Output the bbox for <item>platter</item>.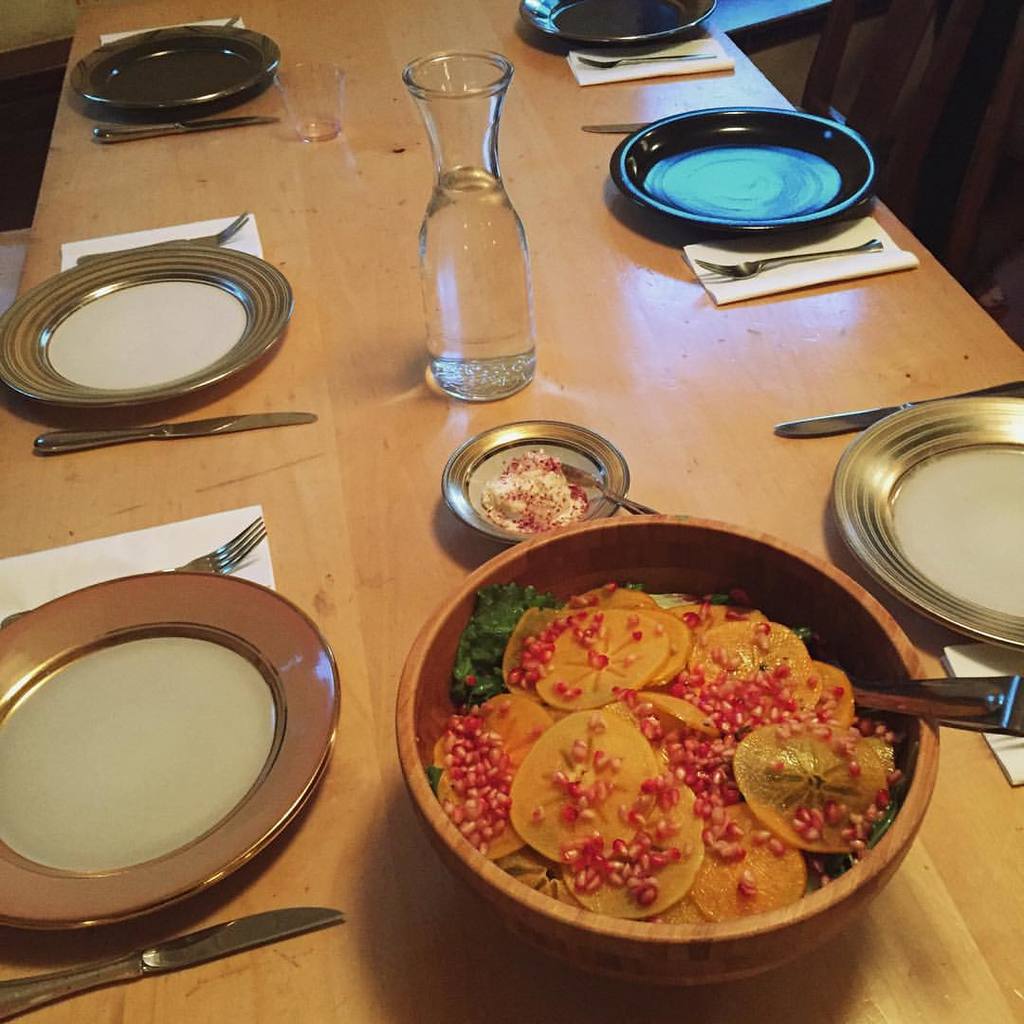
{"x1": 521, "y1": 0, "x2": 709, "y2": 54}.
